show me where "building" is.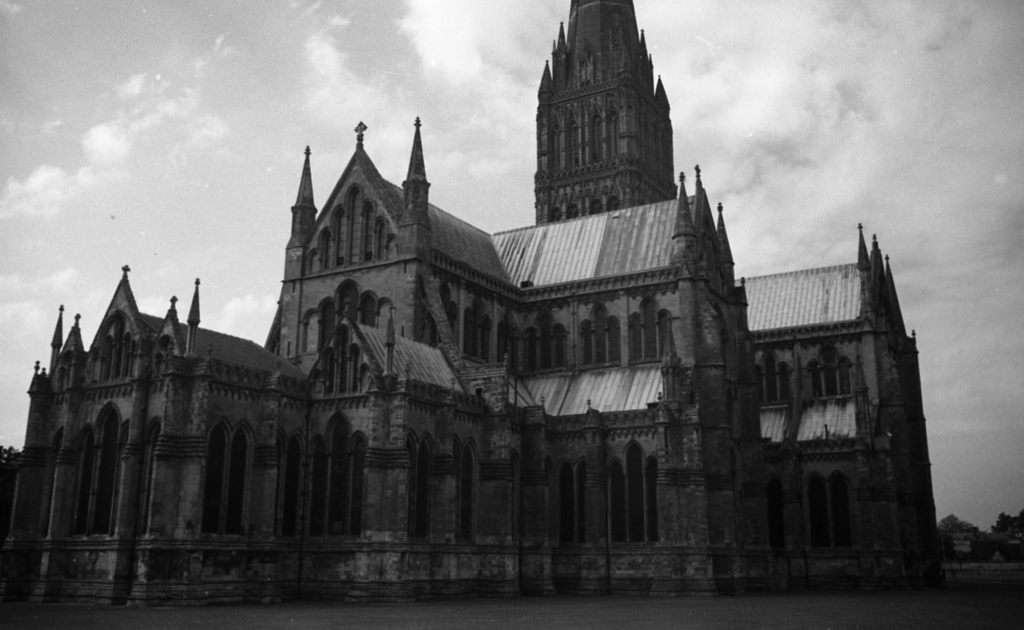
"building" is at <region>6, 0, 938, 617</region>.
